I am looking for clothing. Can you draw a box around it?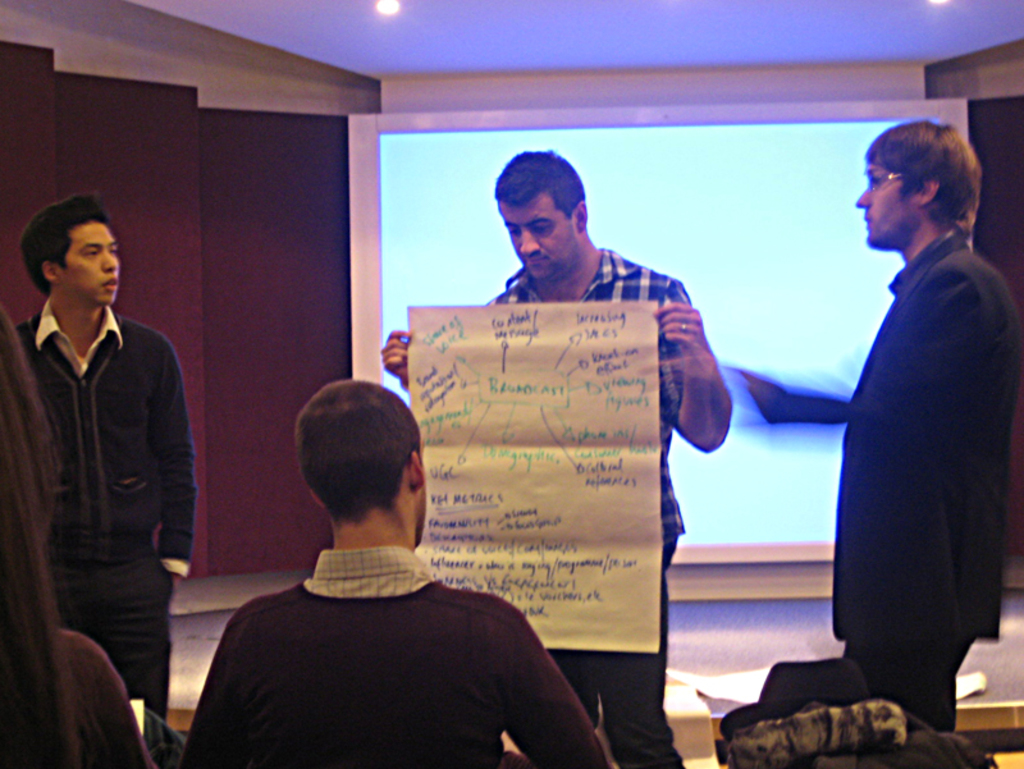
Sure, the bounding box is crop(187, 549, 612, 768).
